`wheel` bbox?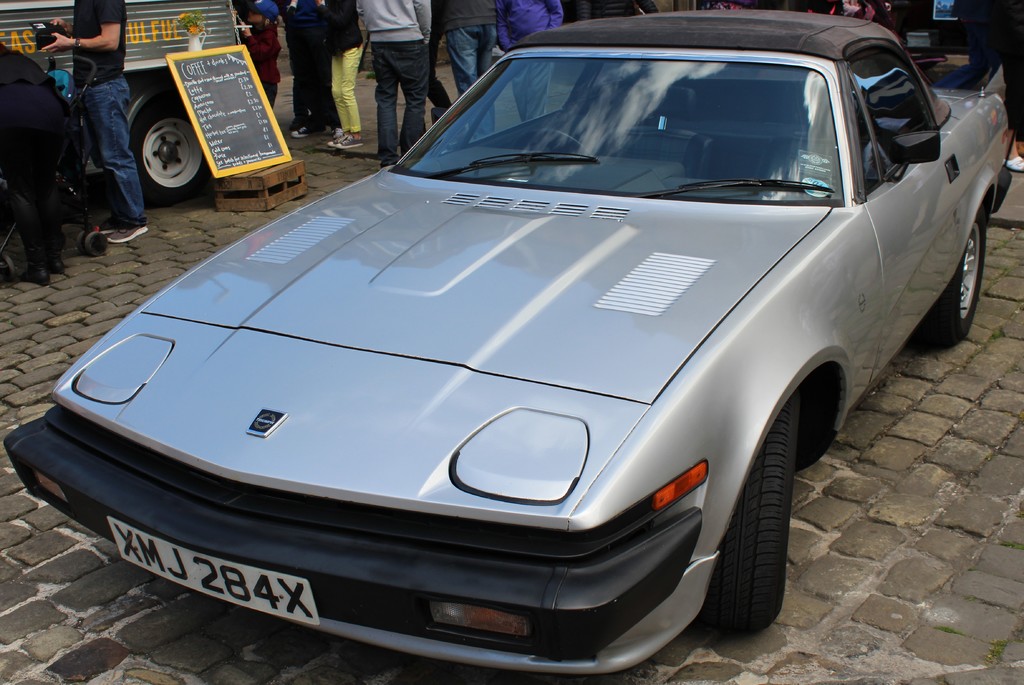
(692,433,795,650)
